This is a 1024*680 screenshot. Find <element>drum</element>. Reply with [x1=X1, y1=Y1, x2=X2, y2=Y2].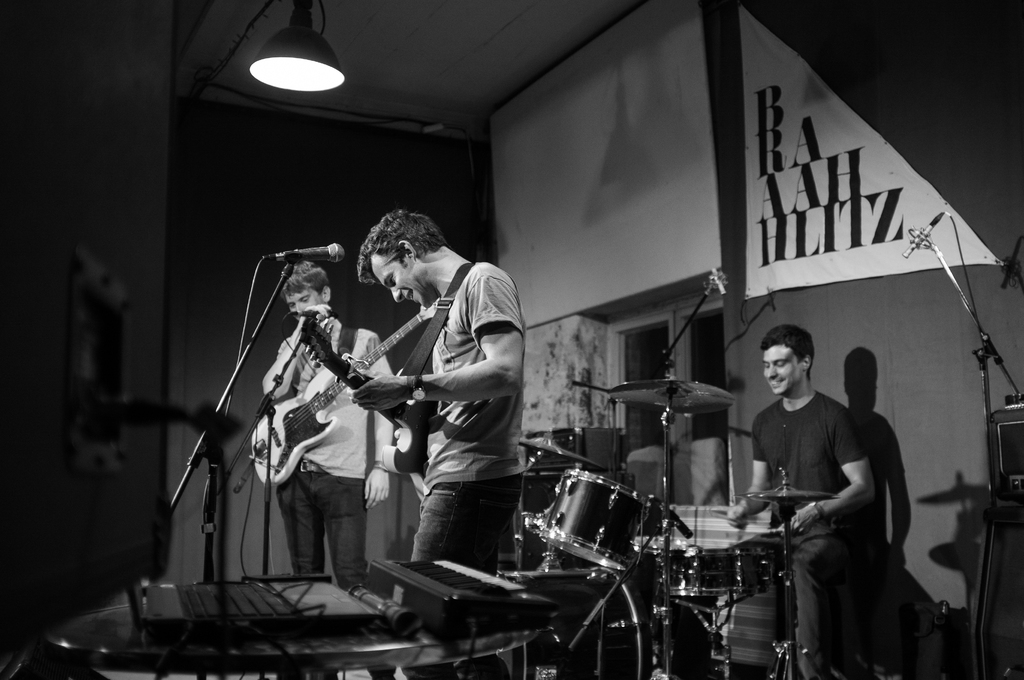
[x1=666, y1=547, x2=776, y2=603].
